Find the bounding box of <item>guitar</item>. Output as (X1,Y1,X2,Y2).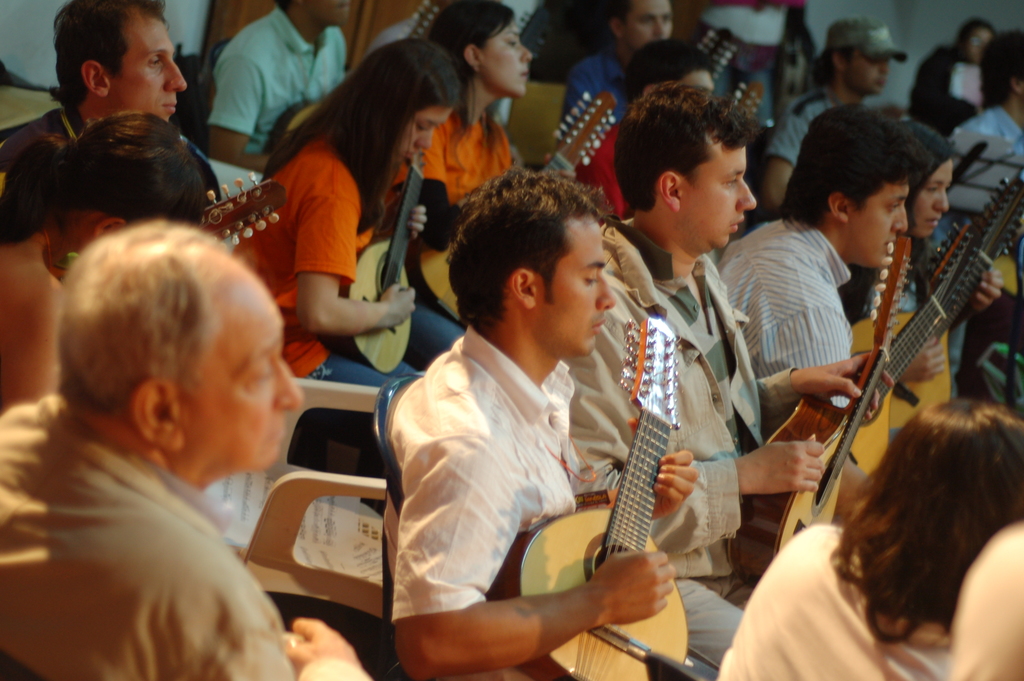
(720,76,764,127).
